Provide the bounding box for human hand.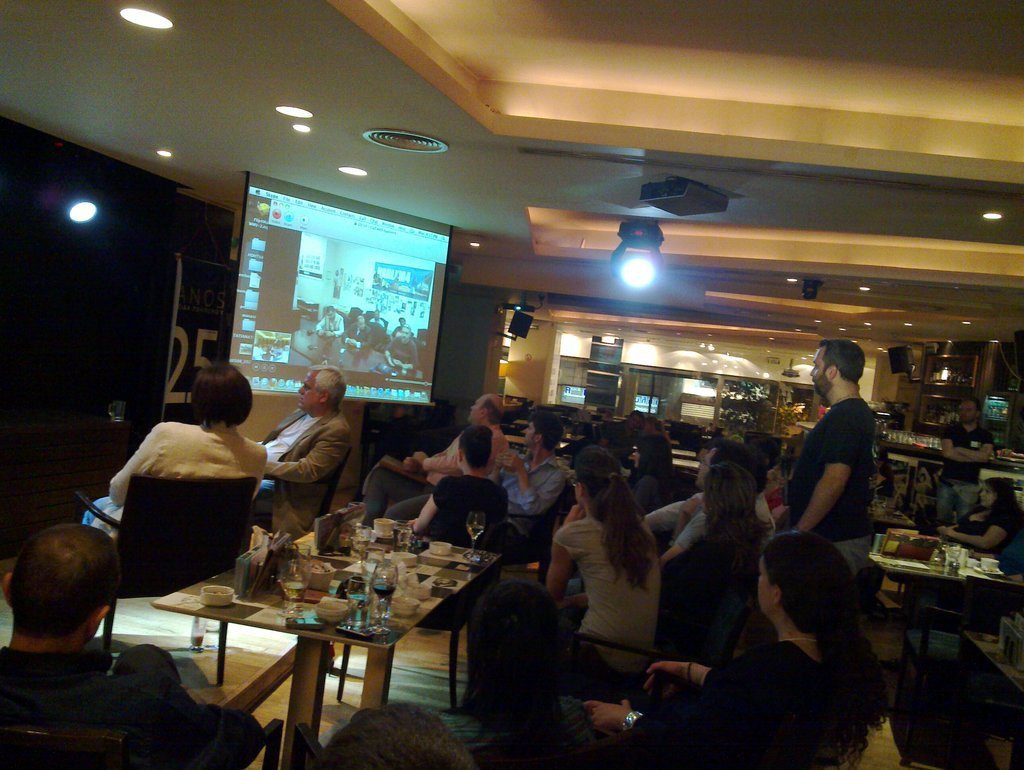
detection(681, 499, 701, 520).
